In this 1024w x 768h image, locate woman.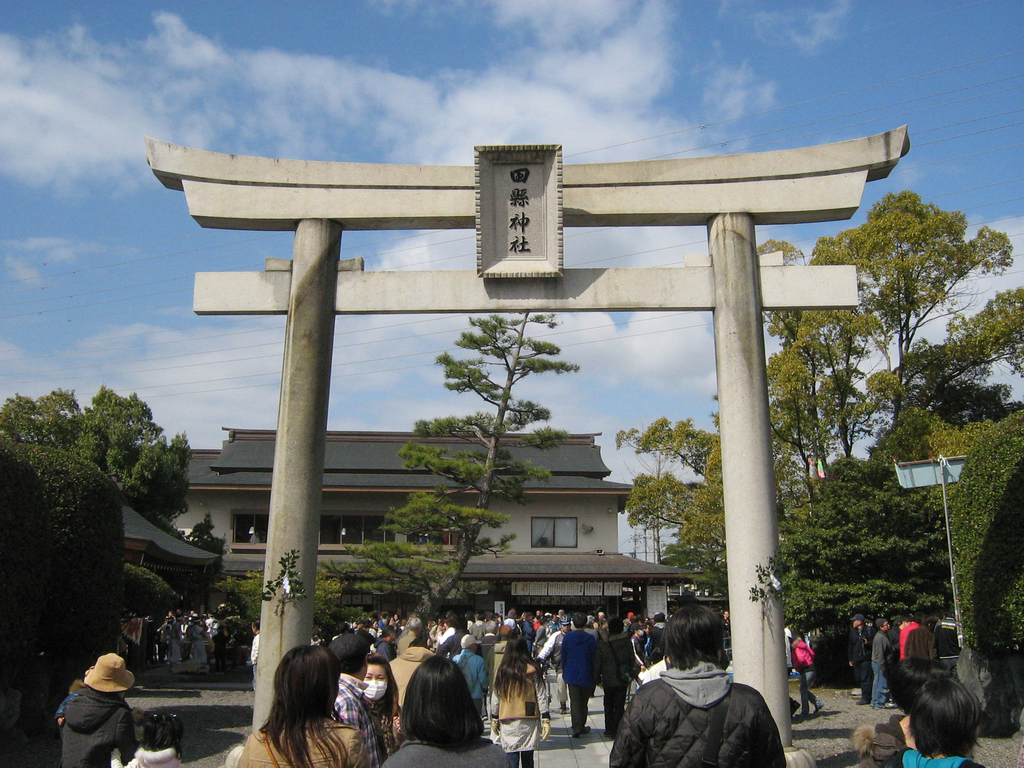
Bounding box: [left=361, top=653, right=397, bottom=767].
